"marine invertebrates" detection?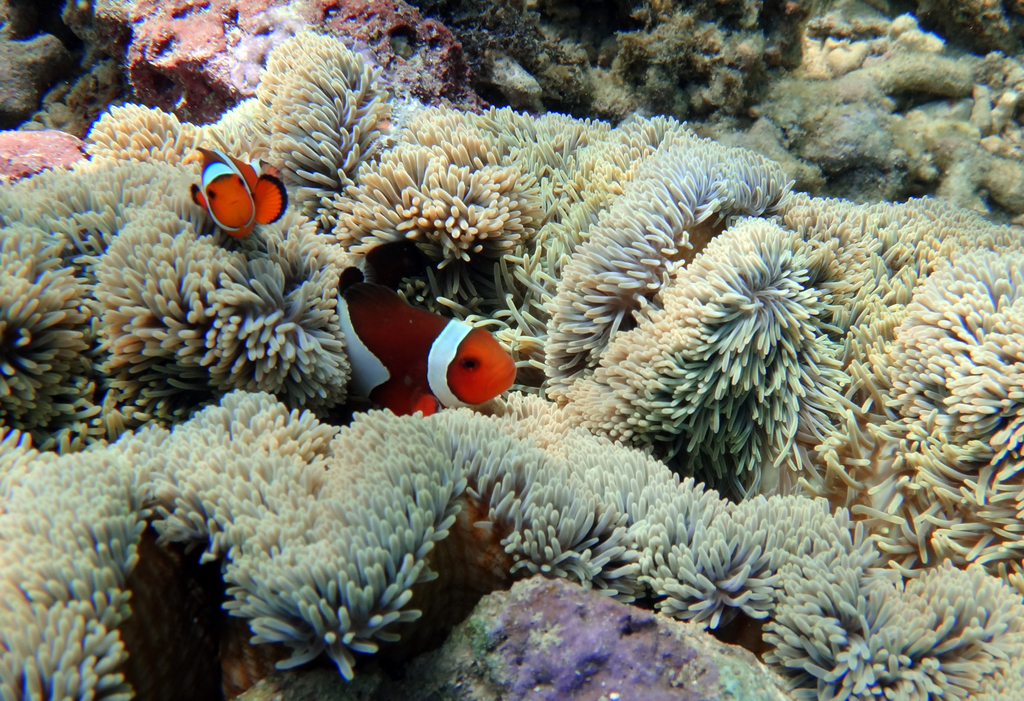
(left=486, top=101, right=630, bottom=314)
